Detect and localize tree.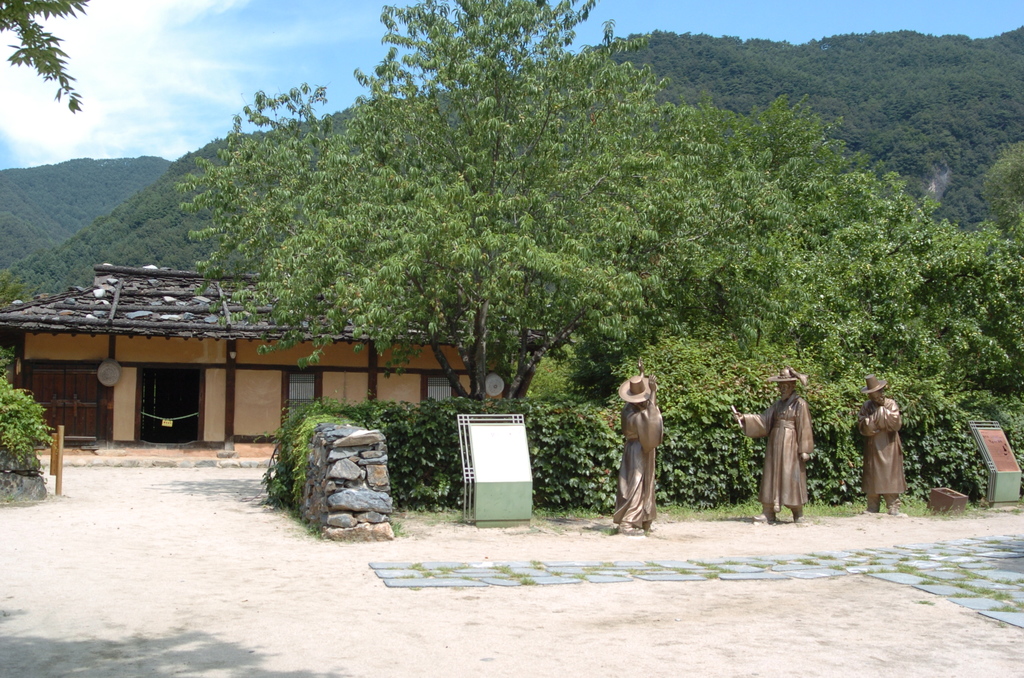
Localized at (0, 345, 63, 492).
